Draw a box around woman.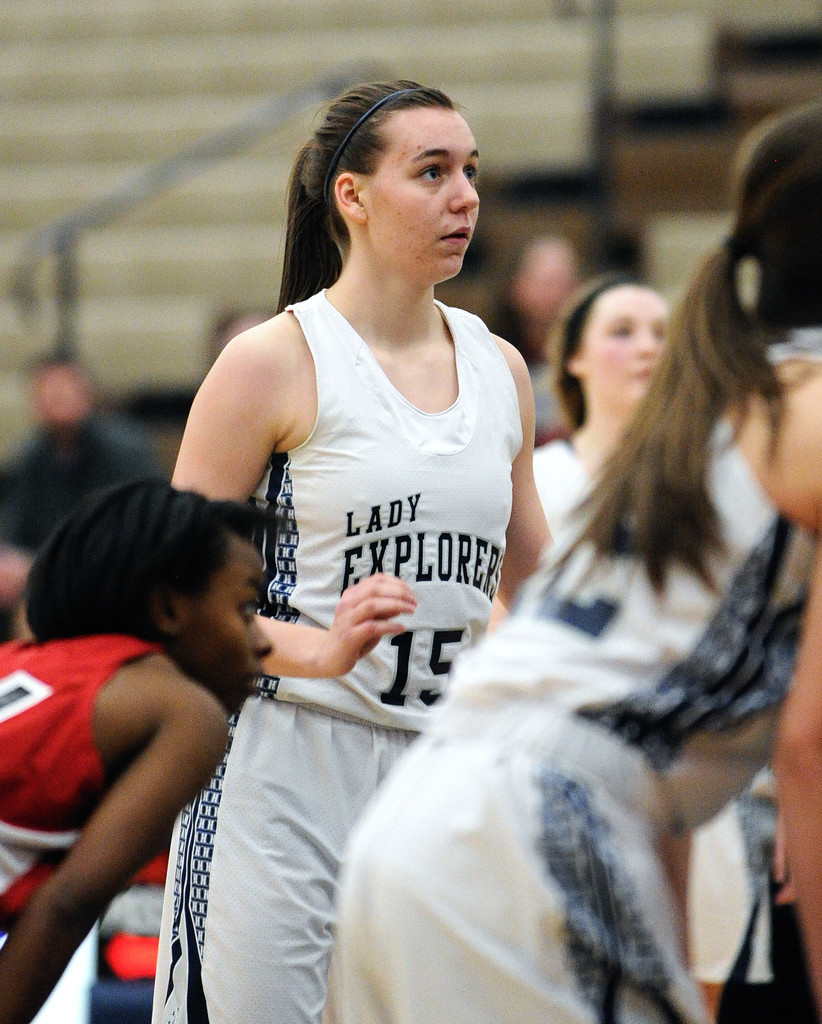
323:92:821:1023.
